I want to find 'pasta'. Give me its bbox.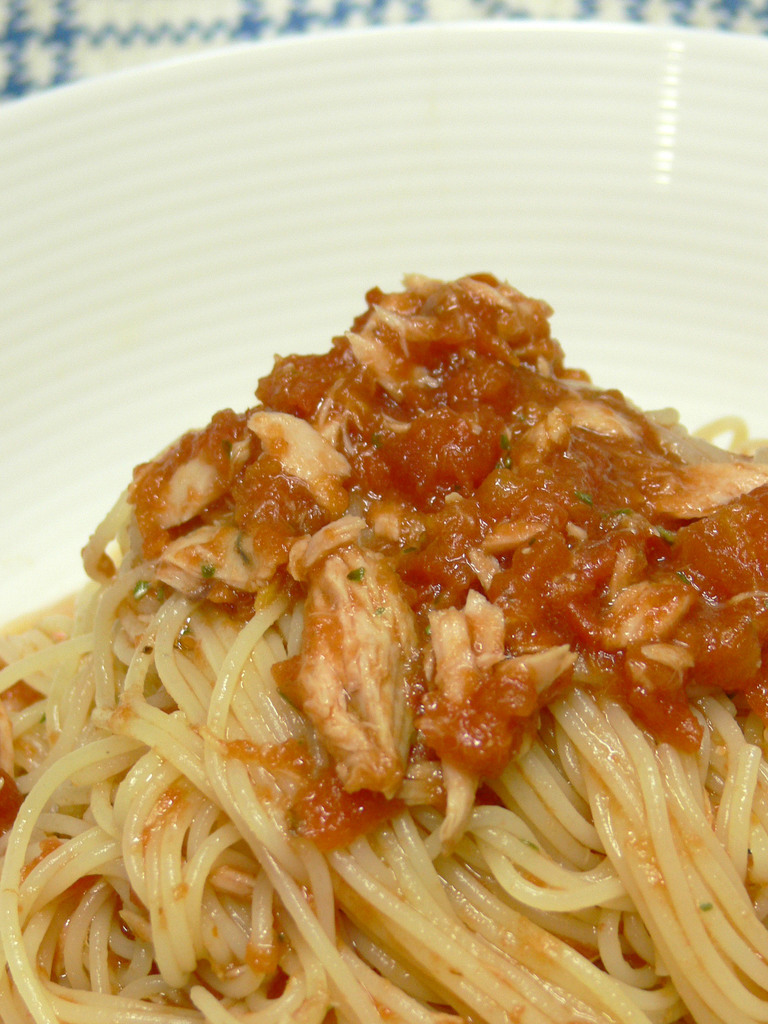
crop(0, 456, 755, 968).
